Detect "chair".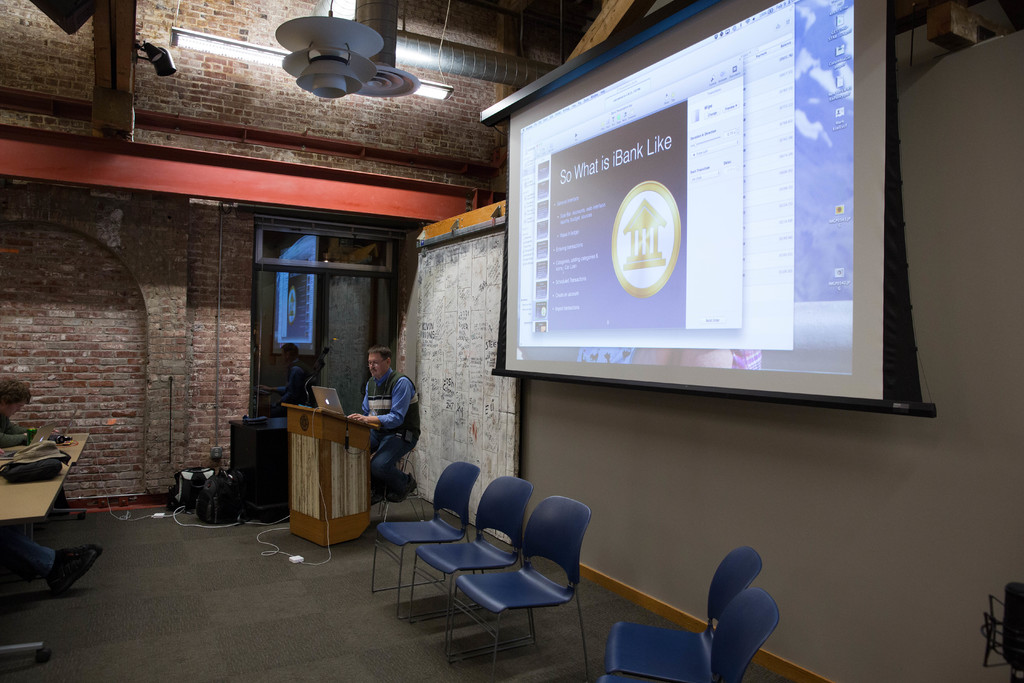
Detected at (x1=367, y1=461, x2=483, y2=616).
